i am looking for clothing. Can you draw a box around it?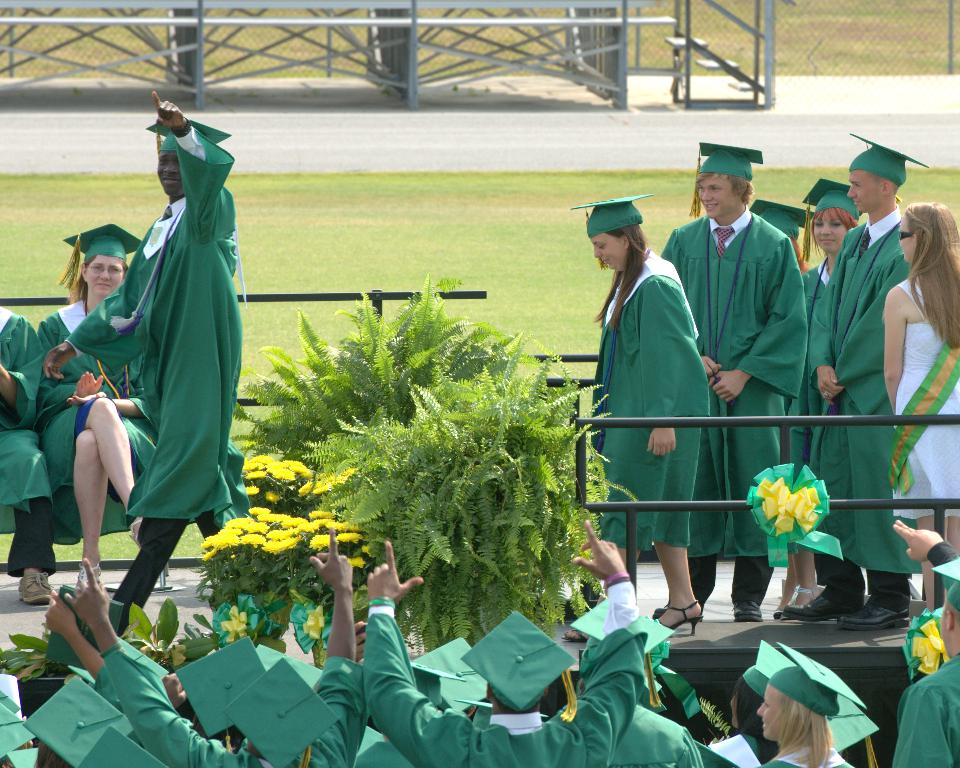
Sure, the bounding box is <bbox>889, 653, 959, 767</bbox>.
